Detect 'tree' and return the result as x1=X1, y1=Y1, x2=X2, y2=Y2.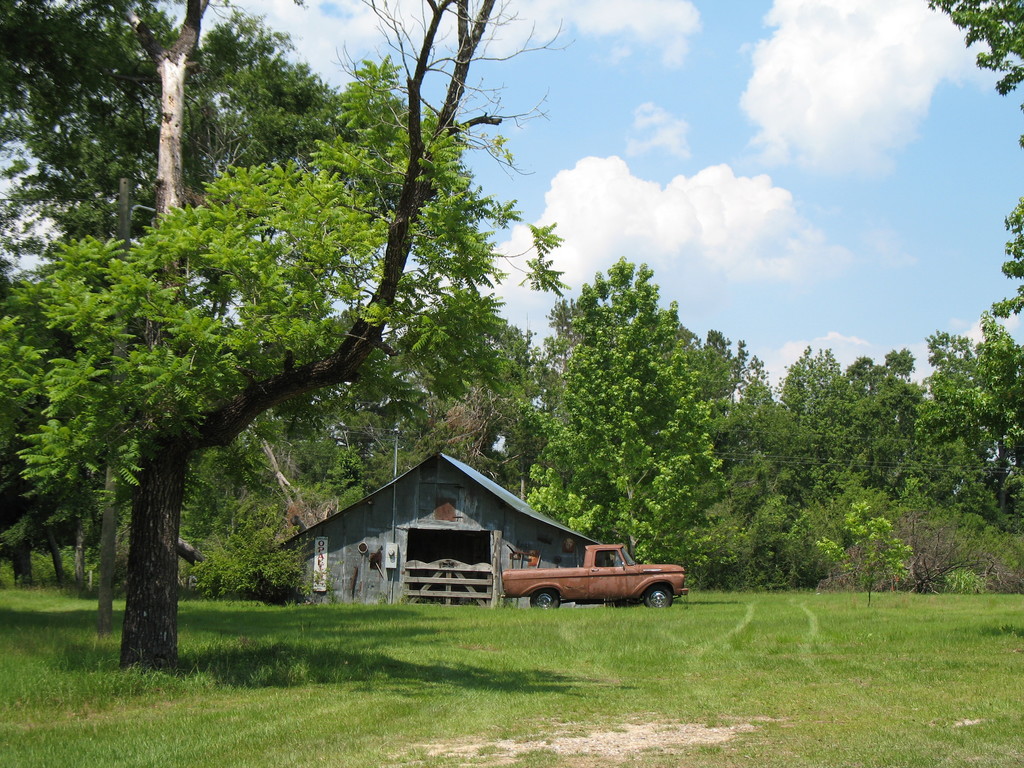
x1=919, y1=0, x2=1023, y2=319.
